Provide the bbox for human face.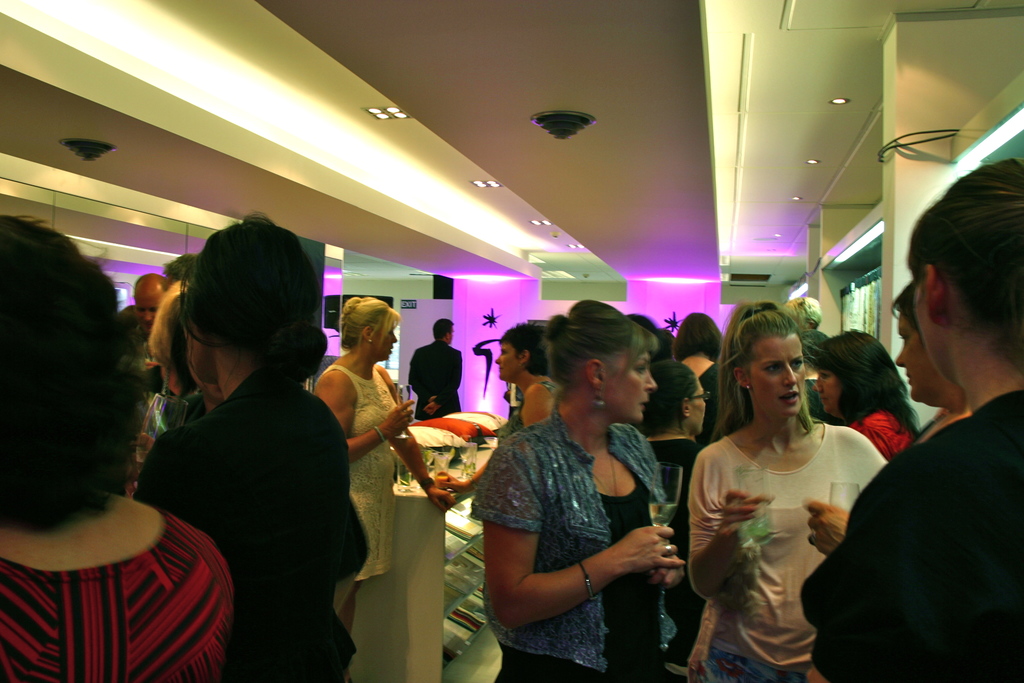
locate(750, 338, 810, 416).
